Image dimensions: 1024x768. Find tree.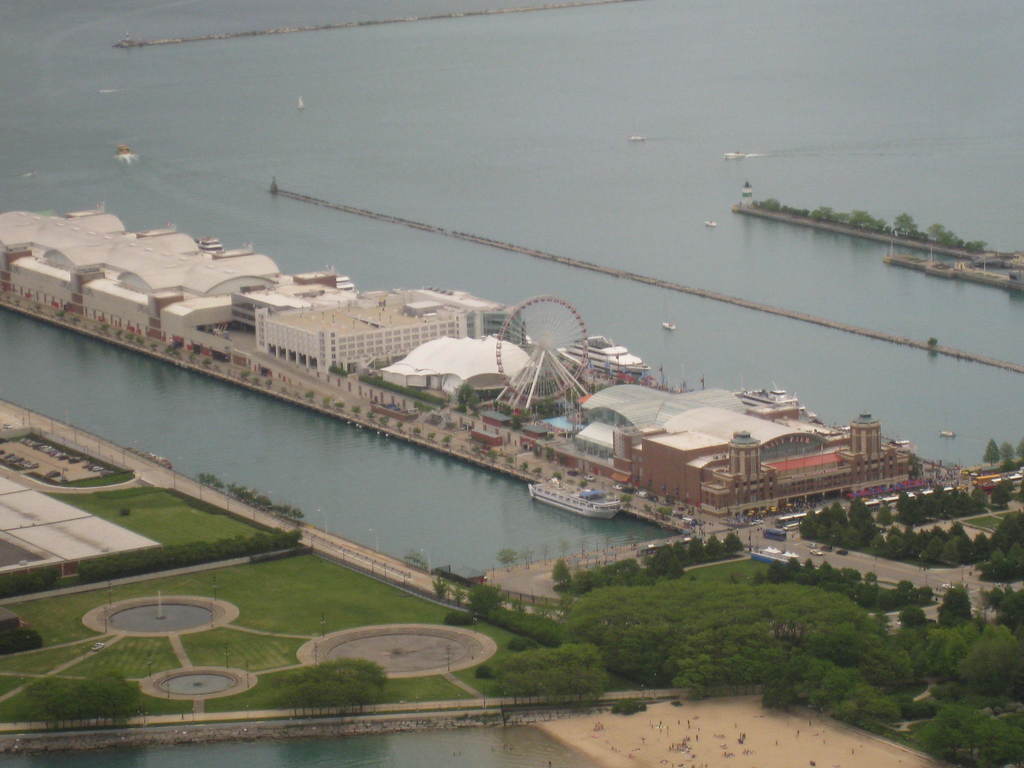
335,401,342,410.
